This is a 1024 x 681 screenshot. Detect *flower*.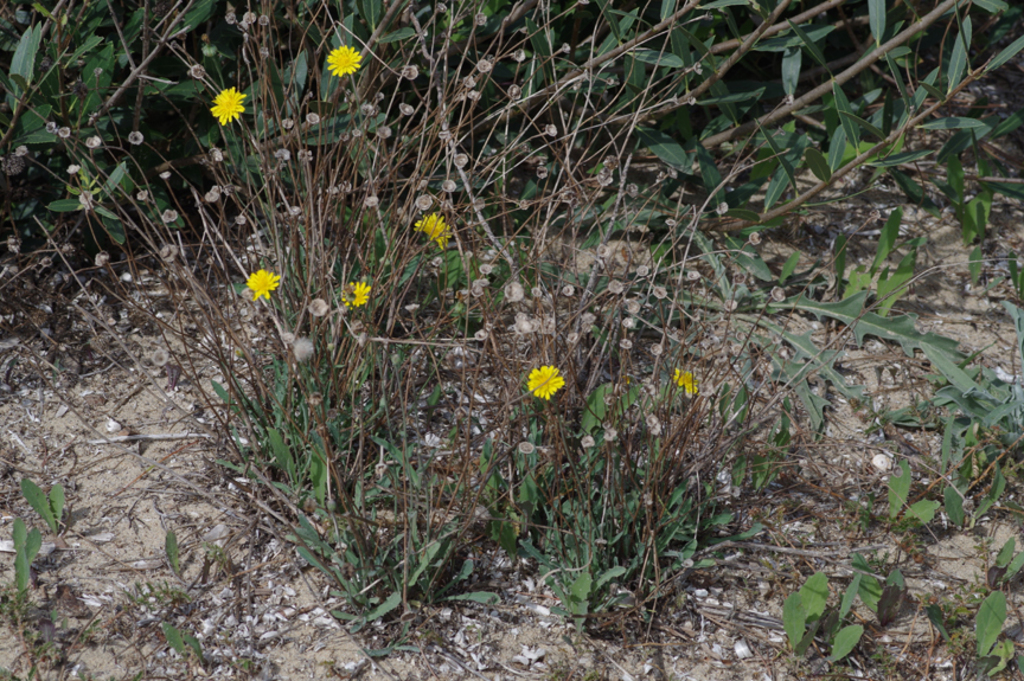
673, 367, 700, 400.
